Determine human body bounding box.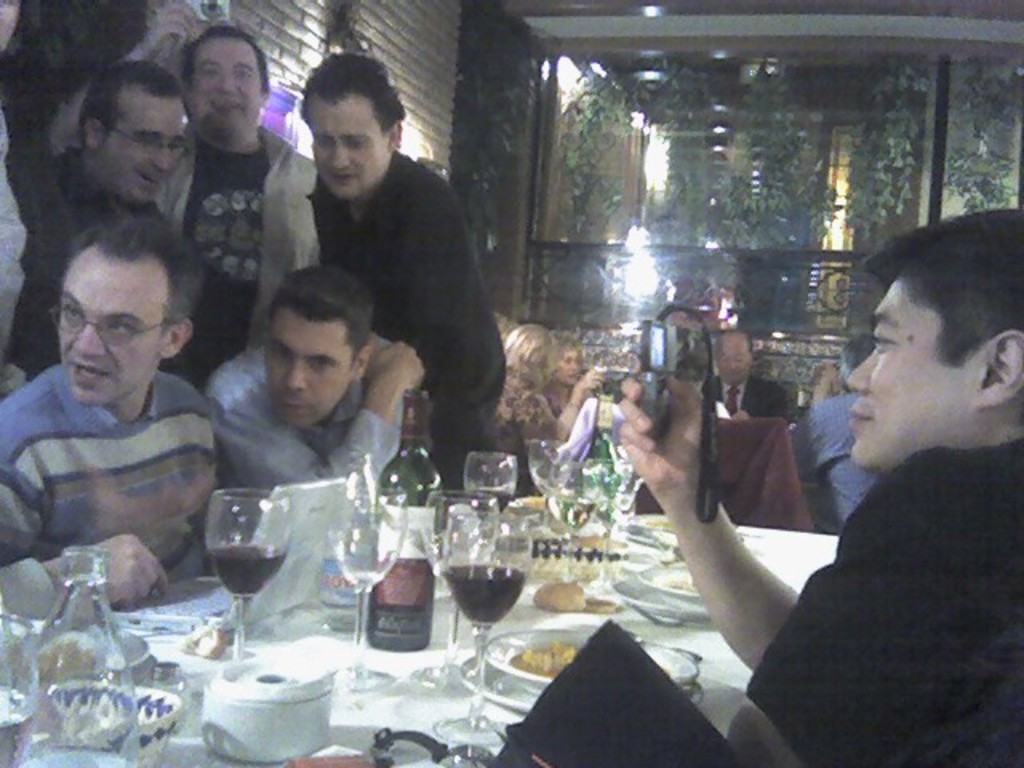
Determined: (x1=706, y1=376, x2=794, y2=418).
